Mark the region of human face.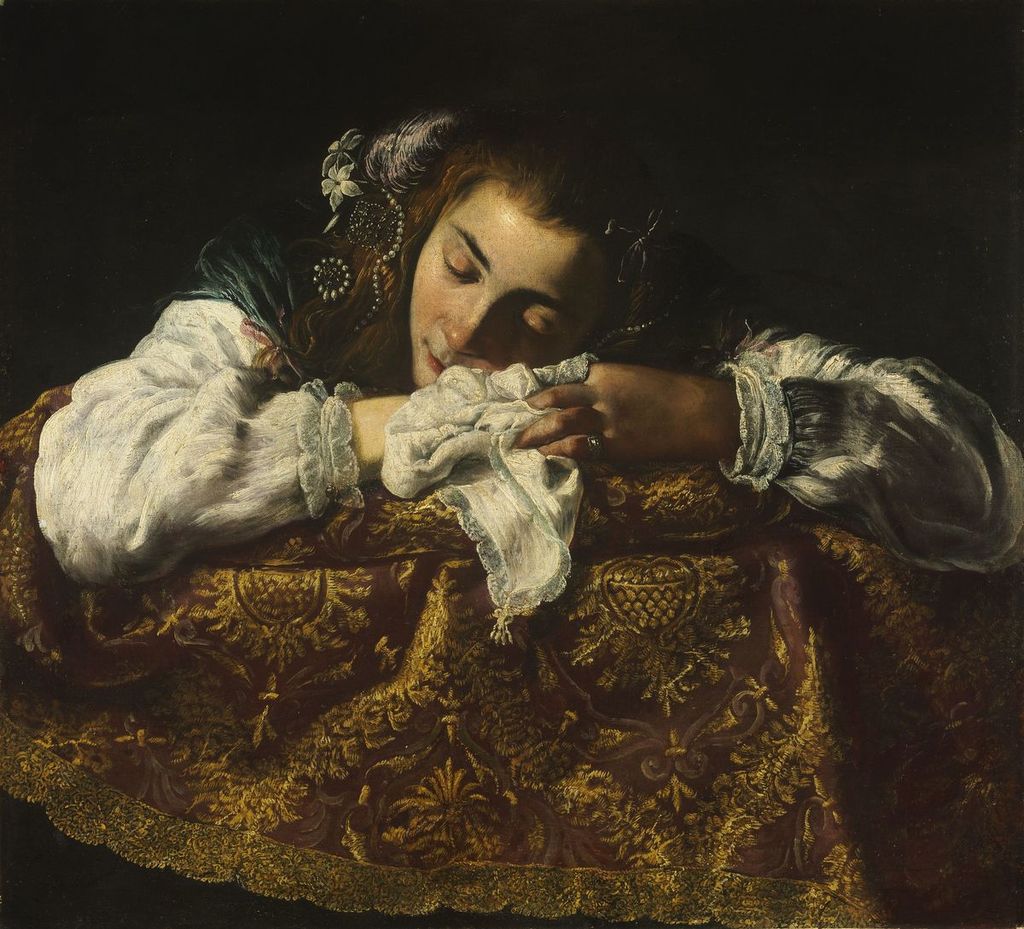
Region: bbox=[410, 178, 625, 386].
